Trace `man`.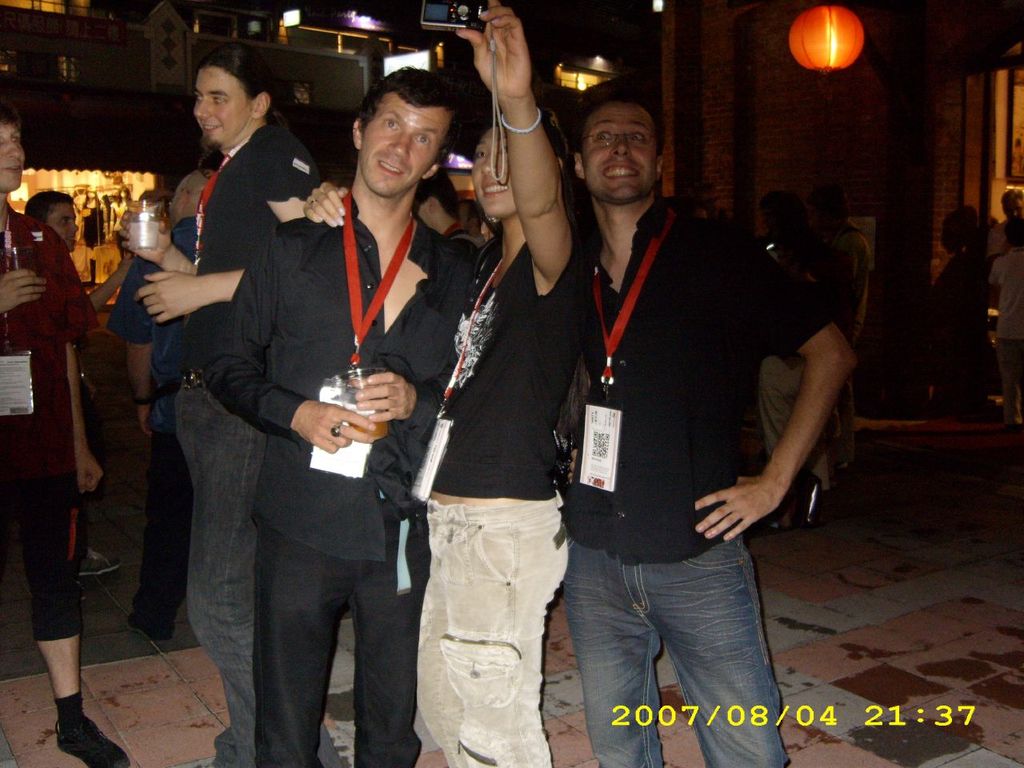
Traced to [x1=749, y1=194, x2=834, y2=538].
